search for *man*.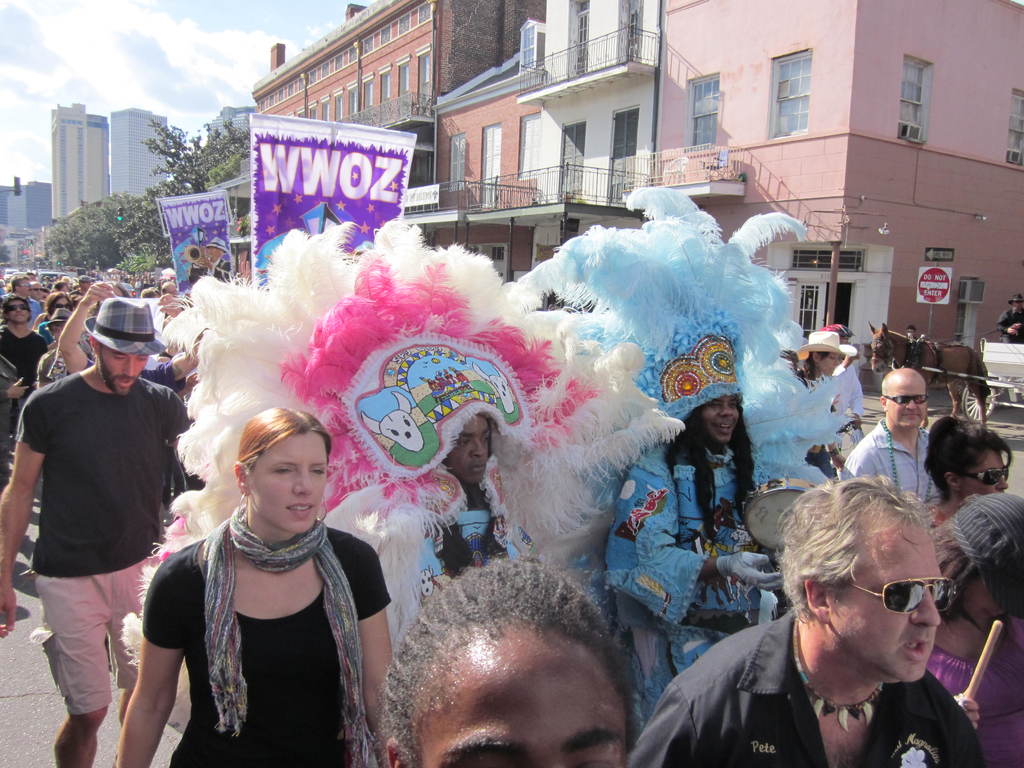
Found at Rect(627, 471, 996, 767).
